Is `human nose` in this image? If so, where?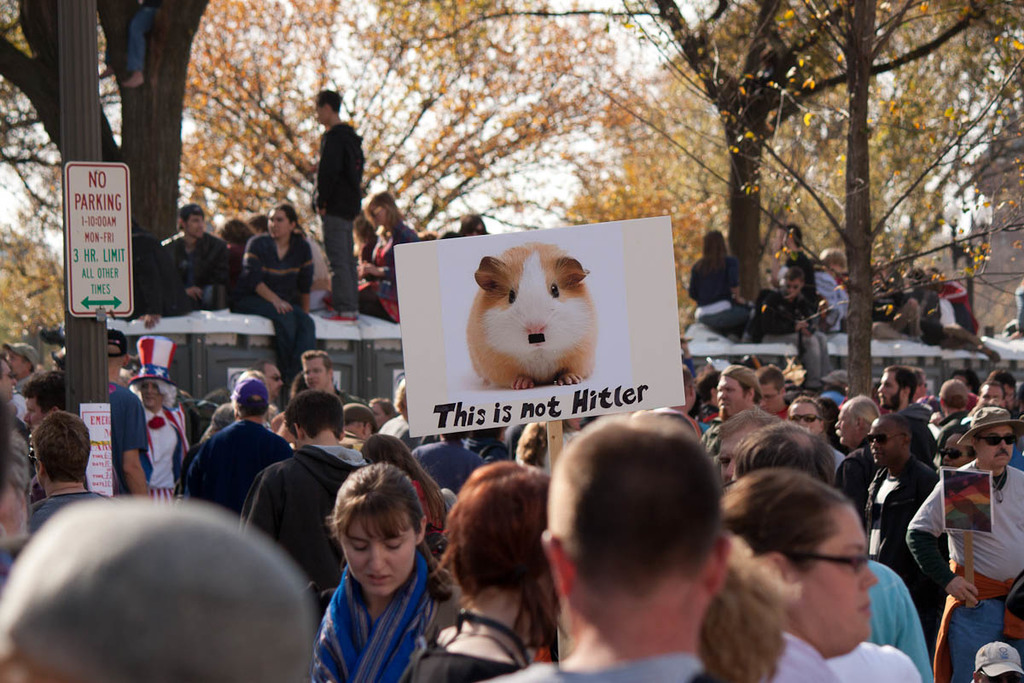
Yes, at select_region(21, 410, 29, 422).
